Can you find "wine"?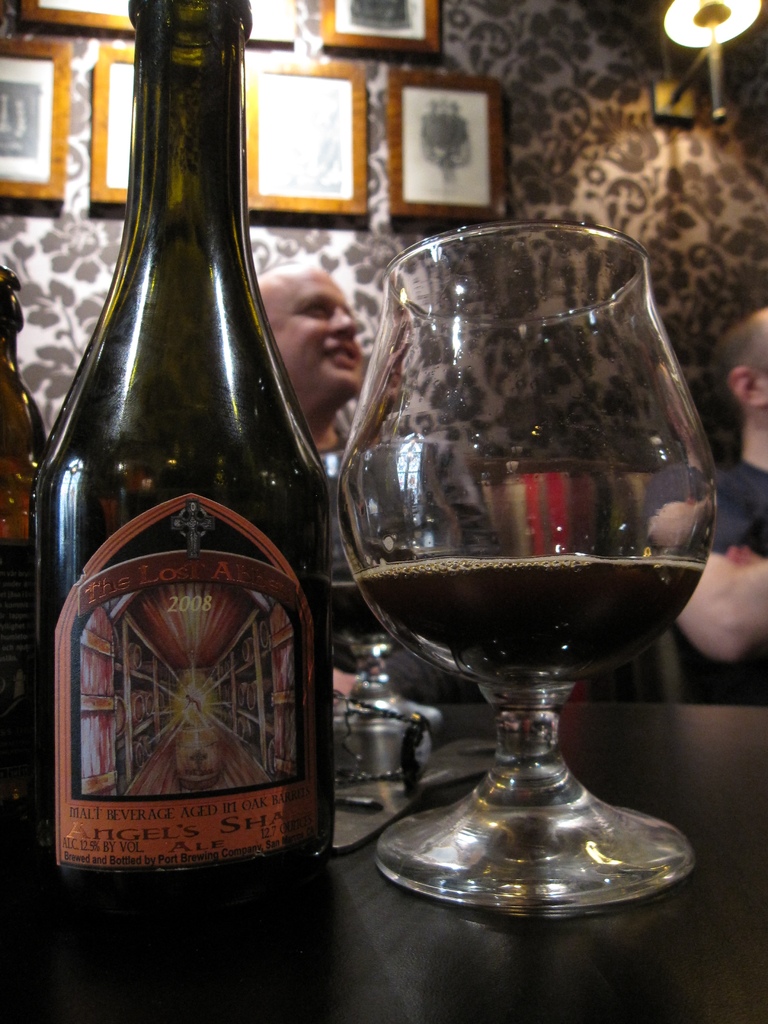
Yes, bounding box: rect(334, 552, 707, 690).
